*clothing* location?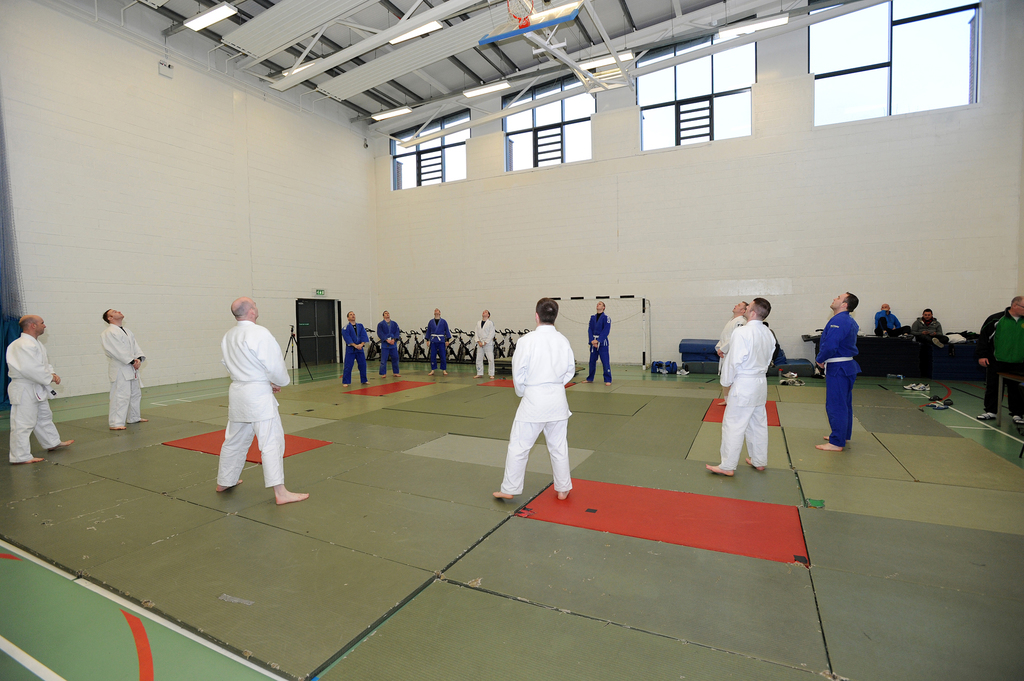
716:305:791:470
